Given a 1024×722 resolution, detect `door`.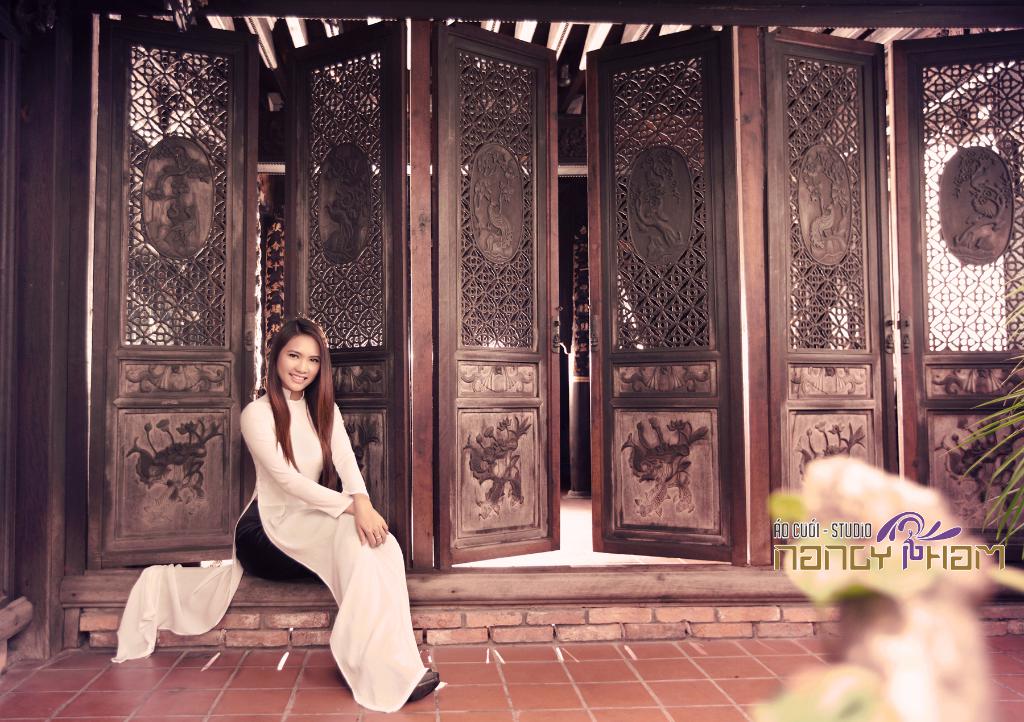
<region>767, 28, 904, 554</region>.
